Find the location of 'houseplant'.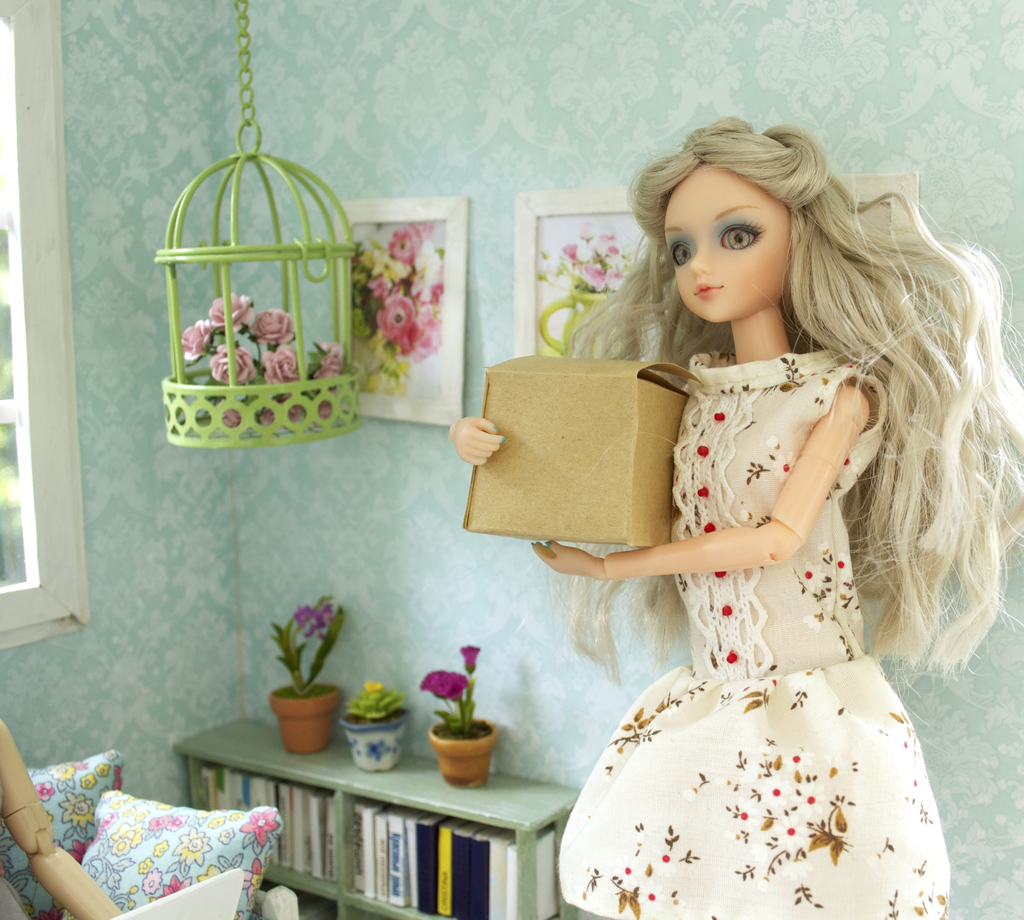
Location: rect(414, 639, 507, 783).
